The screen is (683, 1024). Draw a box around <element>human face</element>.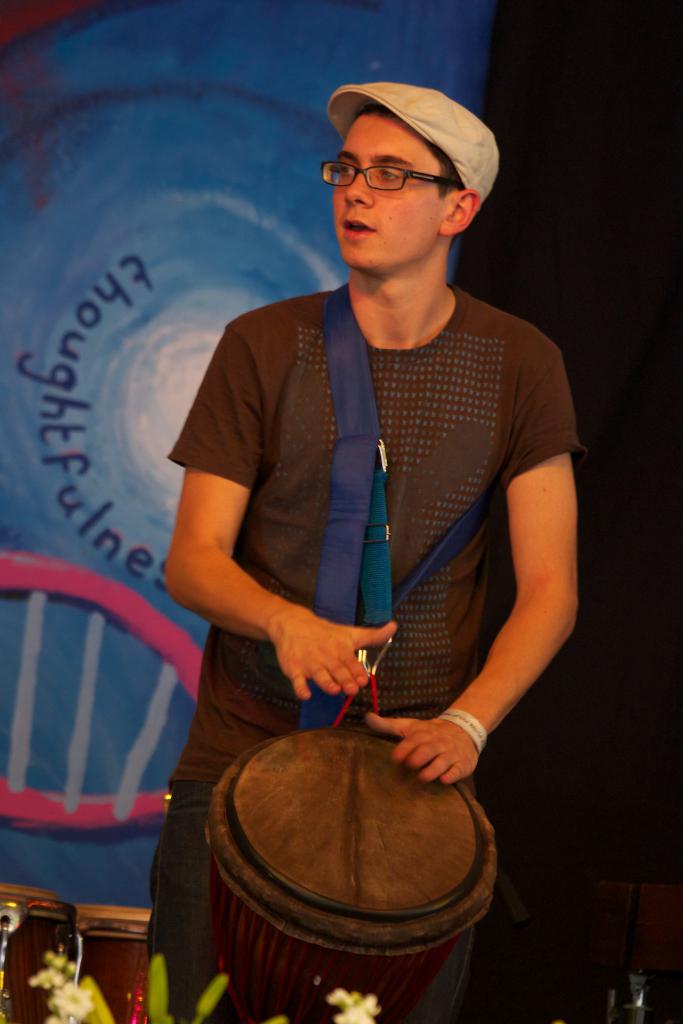
(x1=326, y1=111, x2=449, y2=271).
